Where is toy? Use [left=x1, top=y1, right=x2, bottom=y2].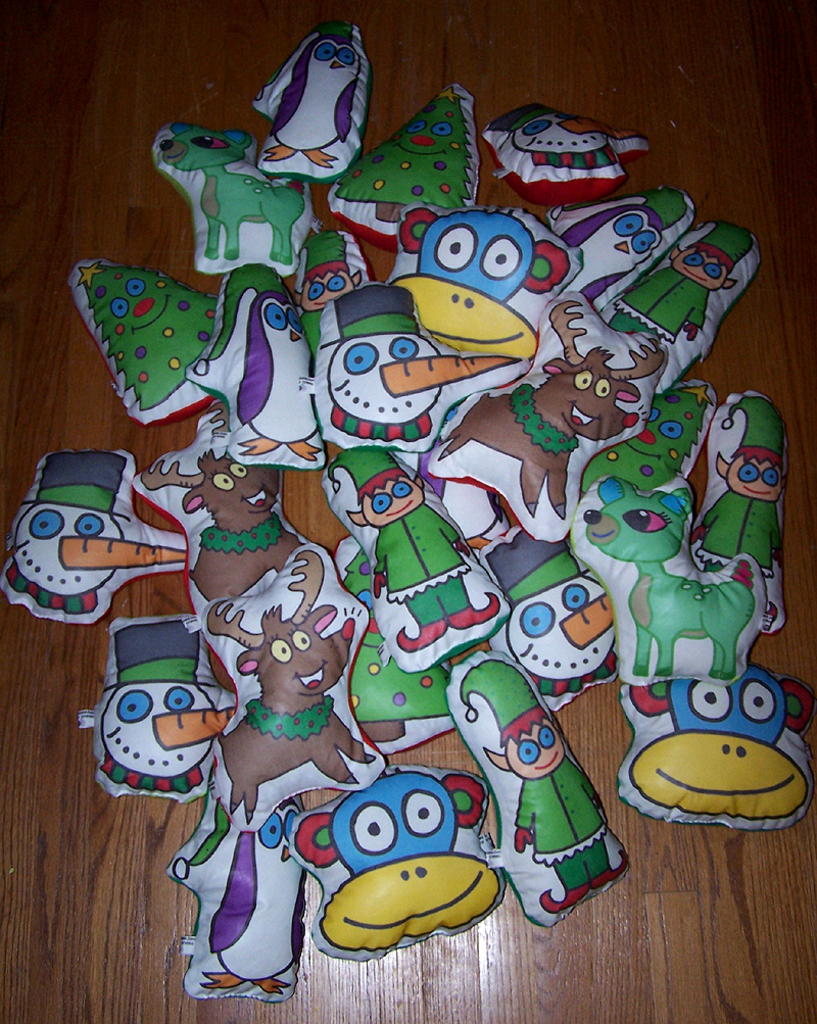
[left=496, top=571, right=635, bottom=702].
